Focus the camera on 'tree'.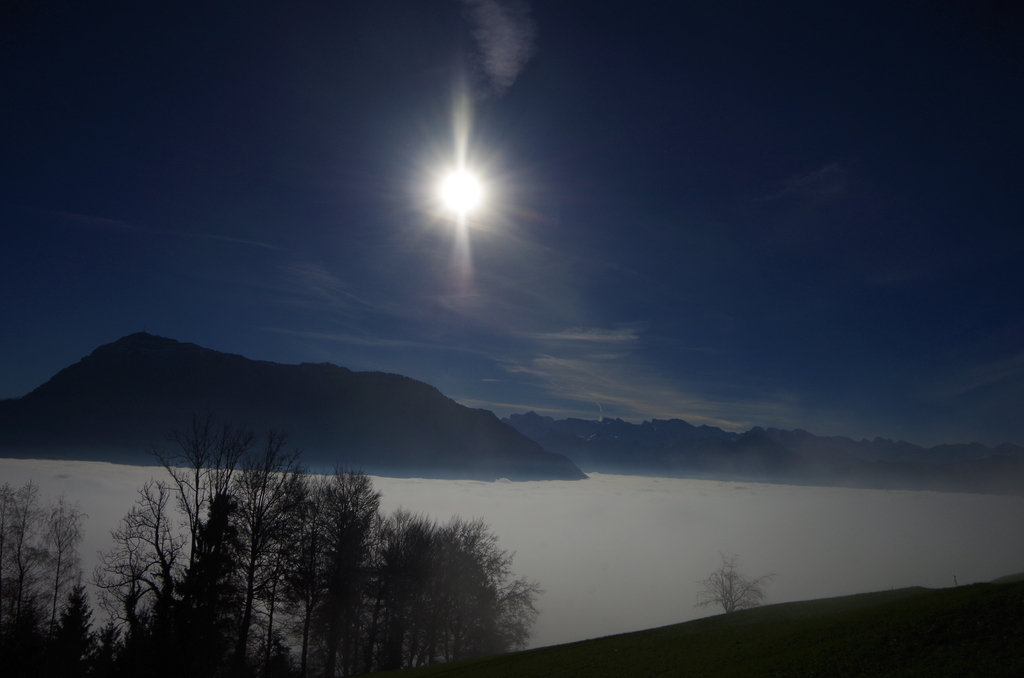
Focus region: region(1, 432, 380, 677).
